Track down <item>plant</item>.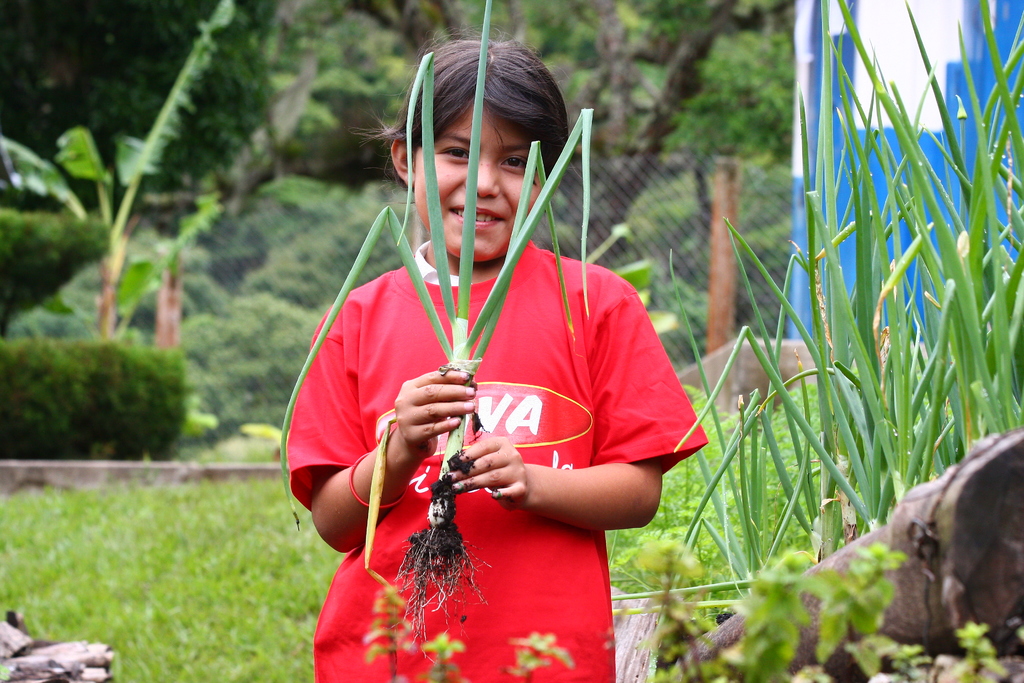
Tracked to box(256, 195, 420, 317).
